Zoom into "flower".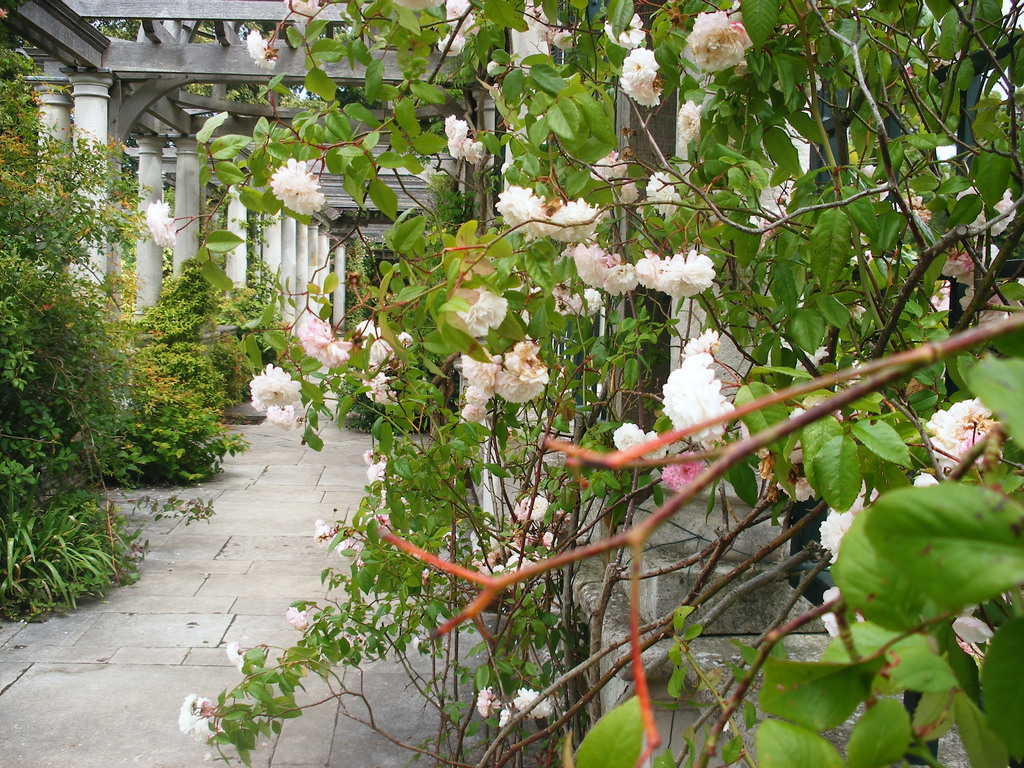
Zoom target: box(574, 470, 589, 497).
